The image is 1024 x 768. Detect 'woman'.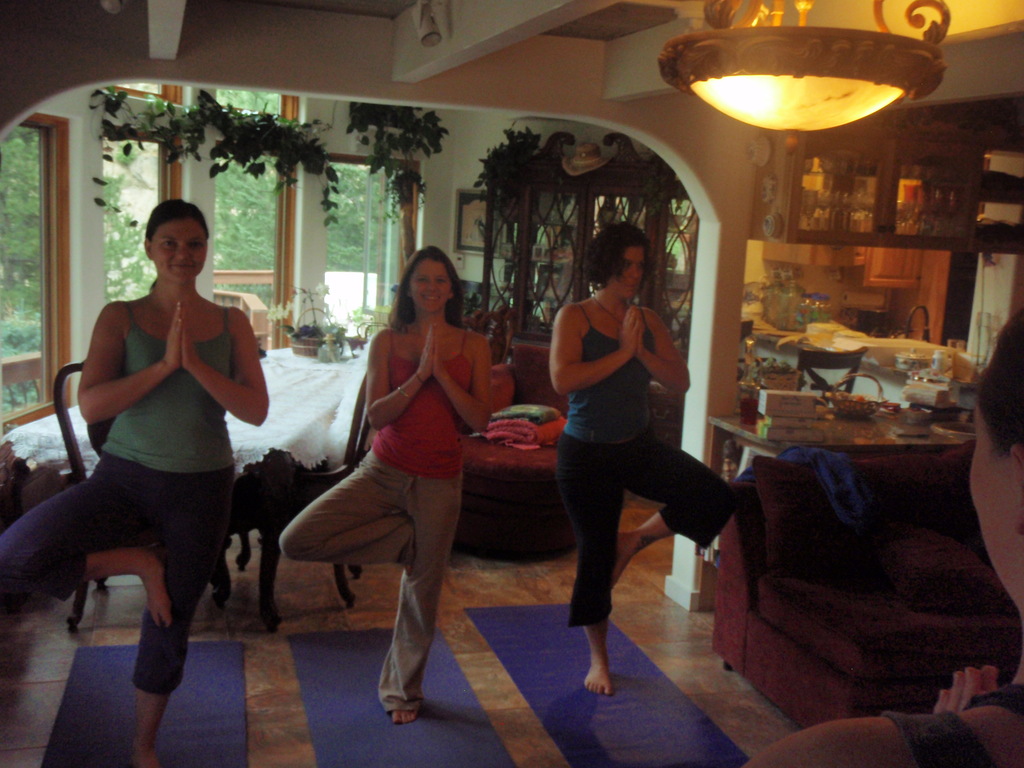
Detection: {"left": 304, "top": 229, "right": 490, "bottom": 731}.
